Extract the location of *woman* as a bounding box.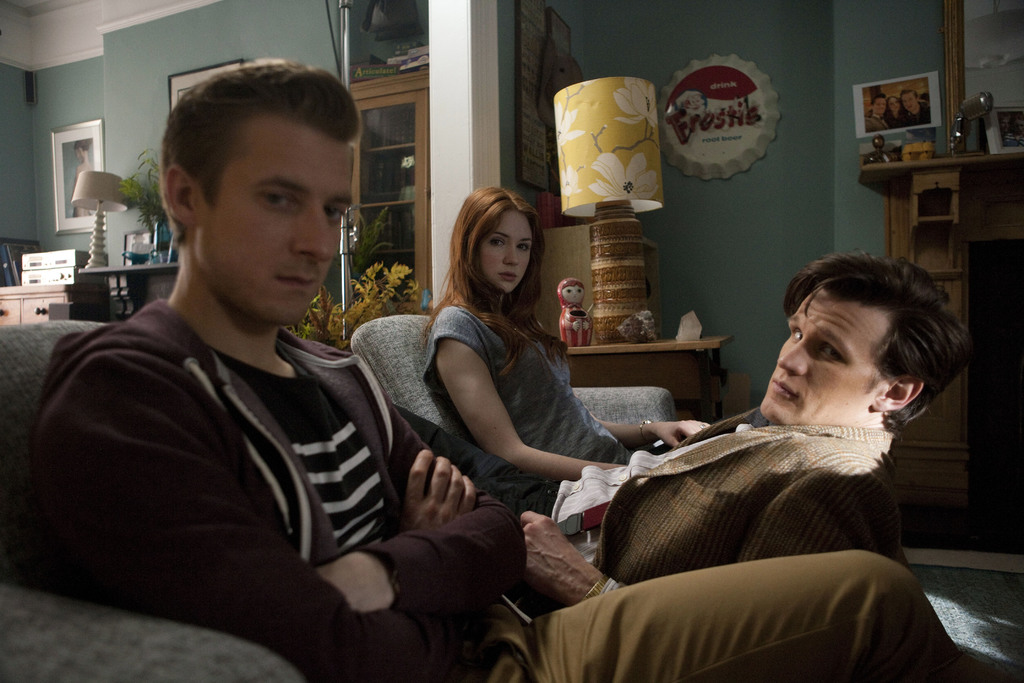
left=393, top=165, right=632, bottom=622.
